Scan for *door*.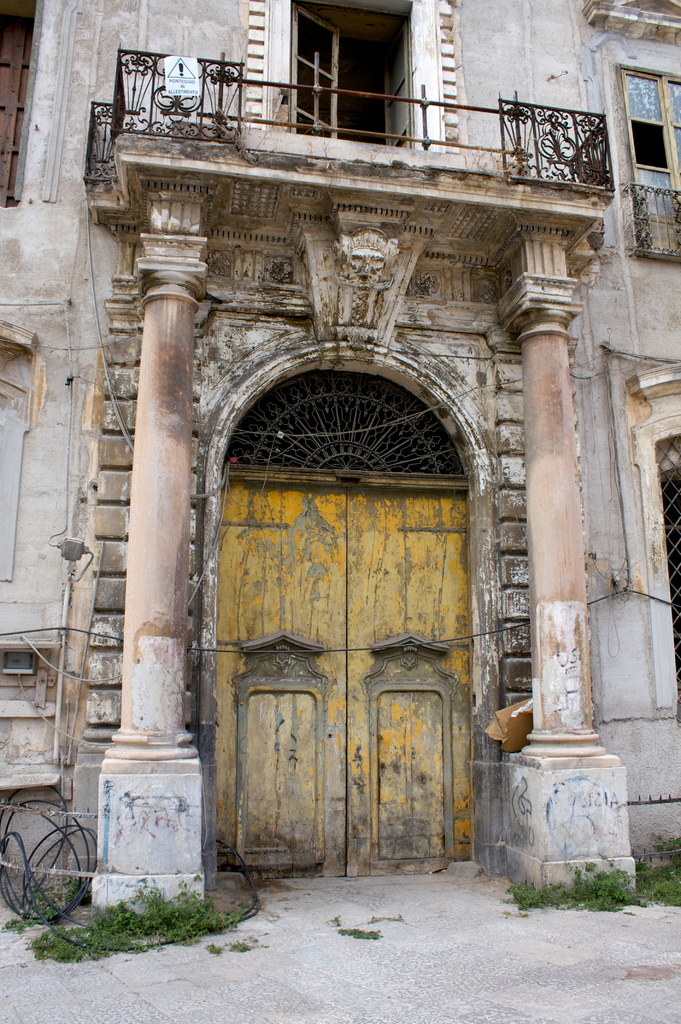
Scan result: bbox=(187, 423, 483, 904).
